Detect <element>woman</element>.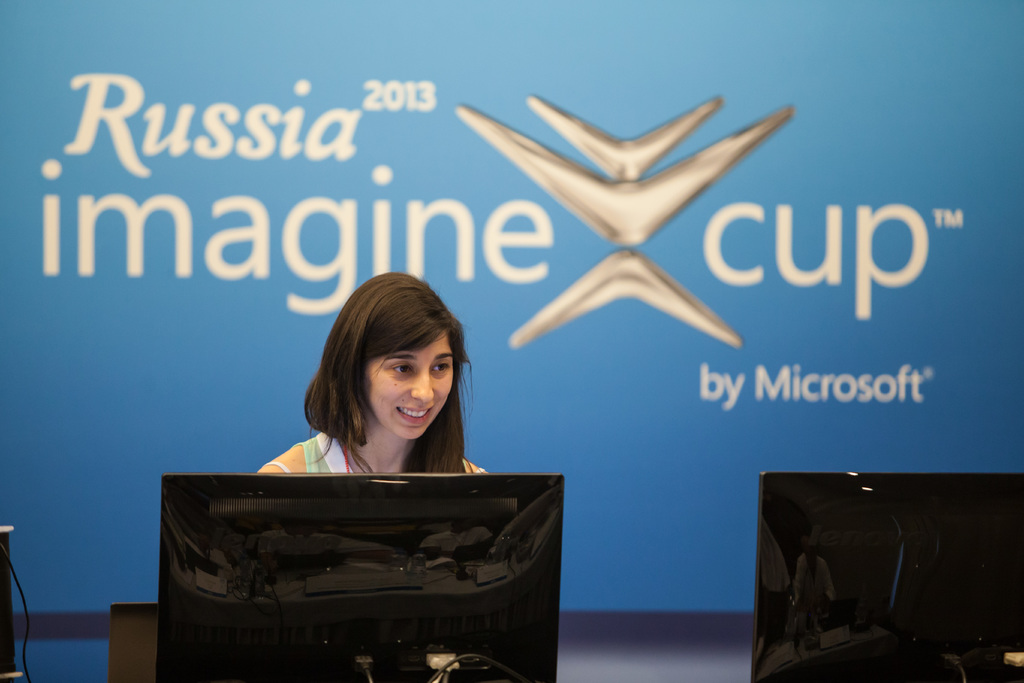
Detected at bbox(252, 284, 520, 526).
